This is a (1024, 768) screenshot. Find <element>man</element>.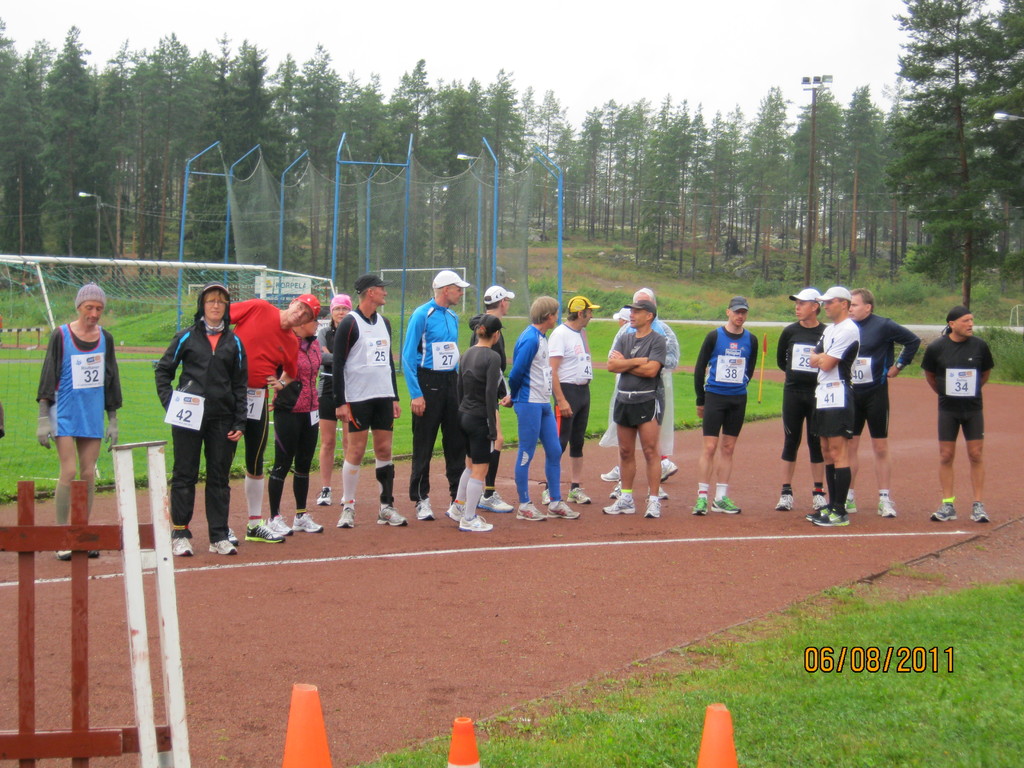
Bounding box: 329, 273, 408, 532.
